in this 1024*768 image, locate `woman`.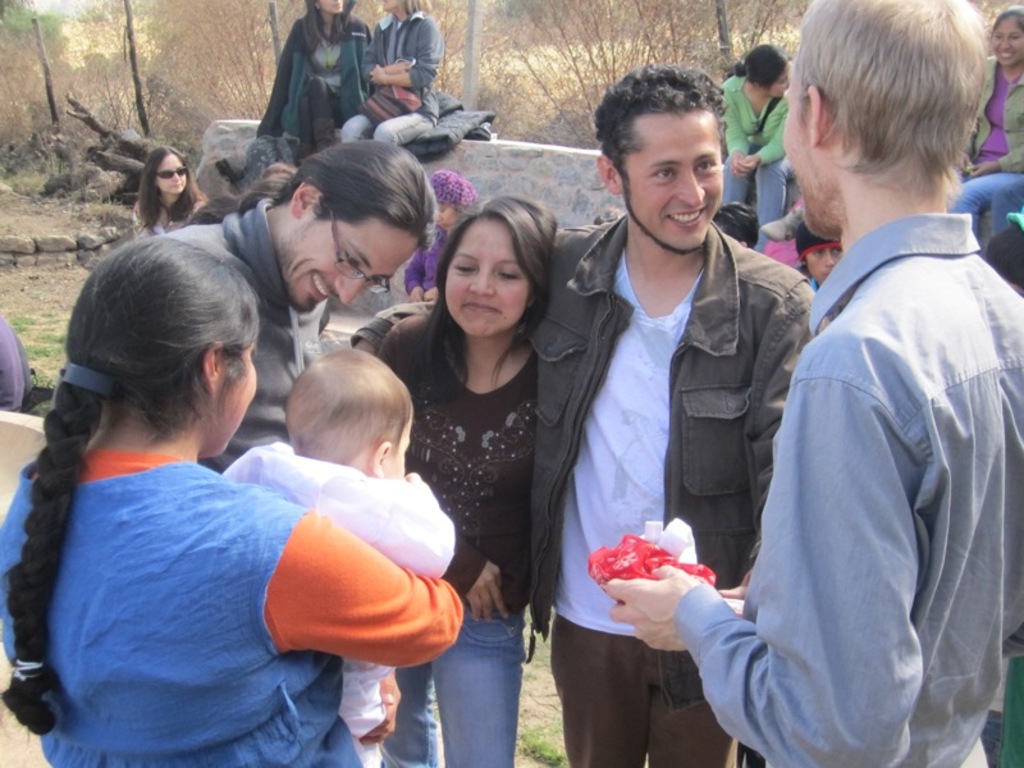
Bounding box: [0, 228, 465, 767].
